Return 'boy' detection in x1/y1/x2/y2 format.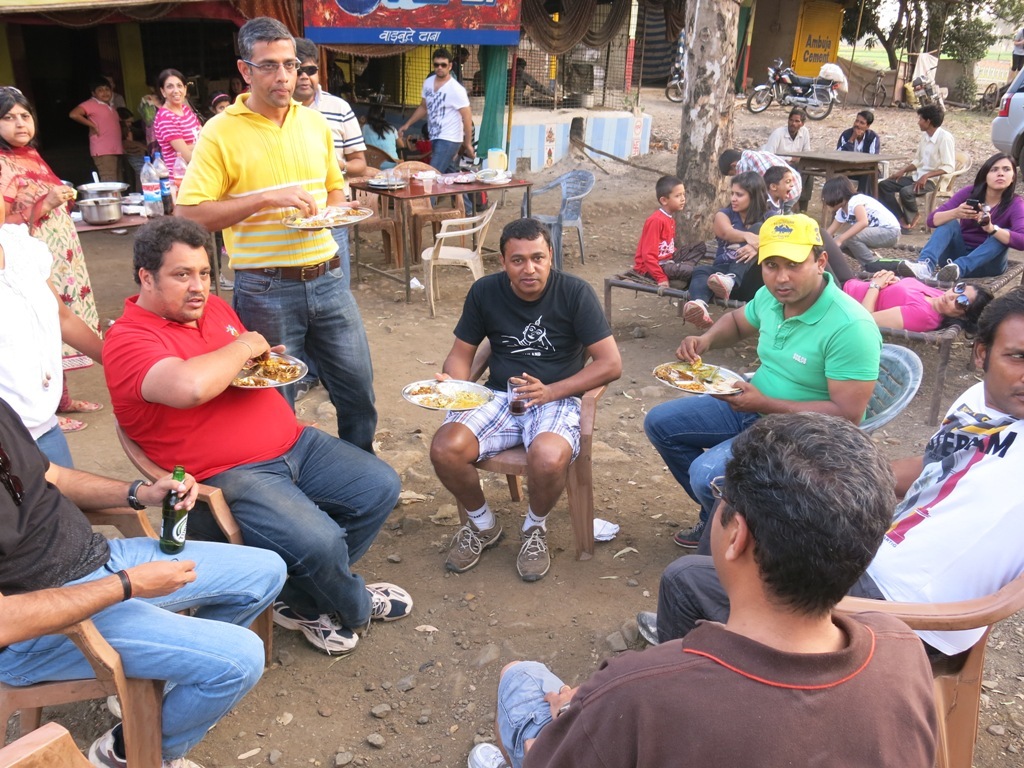
718/149/802/213.
